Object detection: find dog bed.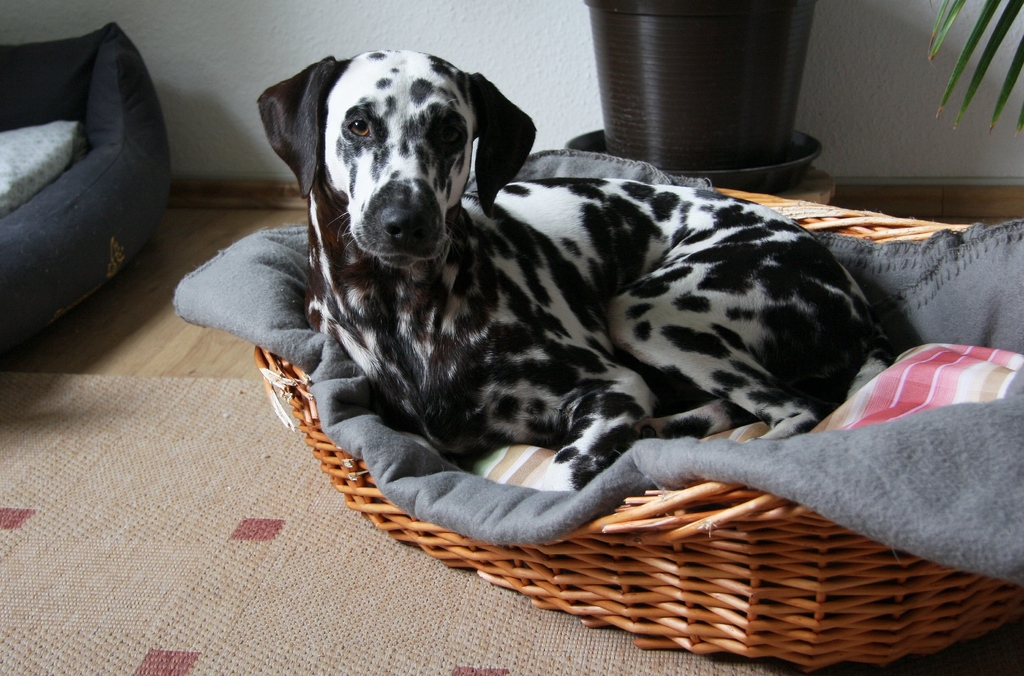
<bbox>173, 150, 1023, 586</bbox>.
